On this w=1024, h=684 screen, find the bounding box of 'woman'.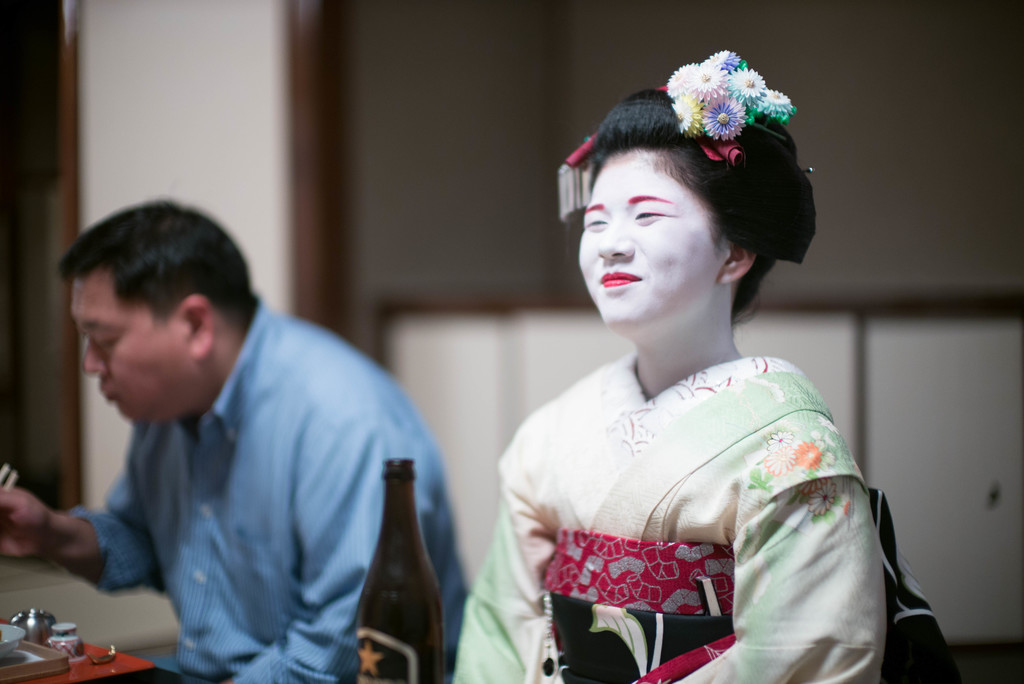
Bounding box: left=463, top=68, right=945, bottom=683.
